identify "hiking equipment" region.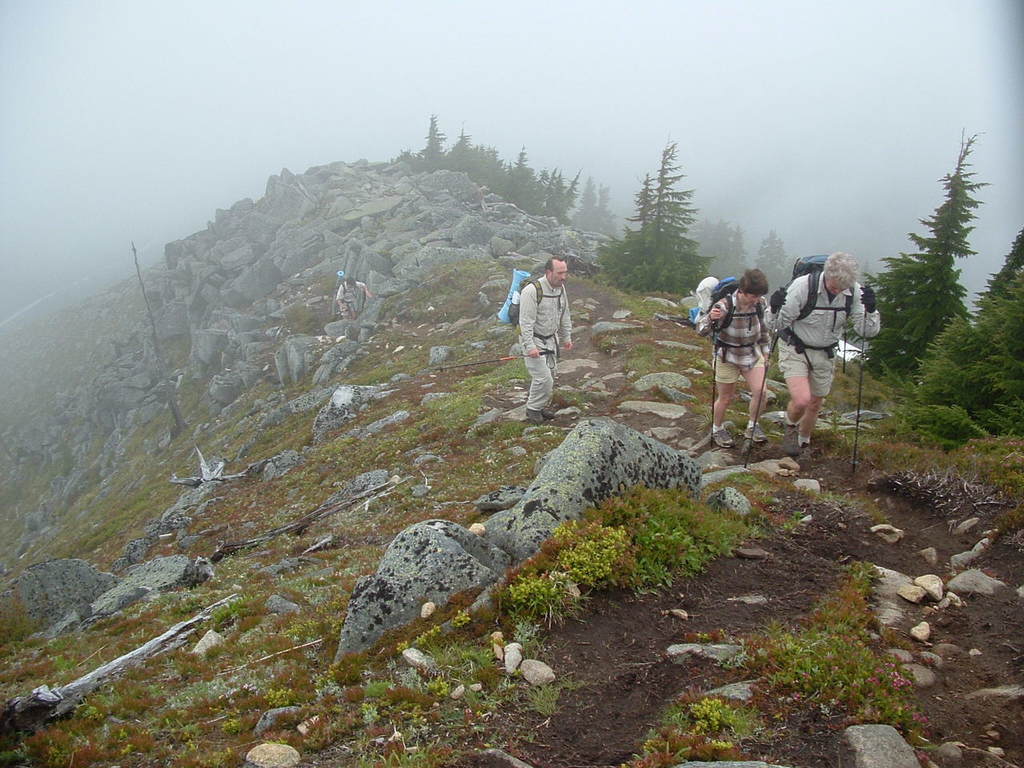
Region: x1=712, y1=301, x2=716, y2=450.
